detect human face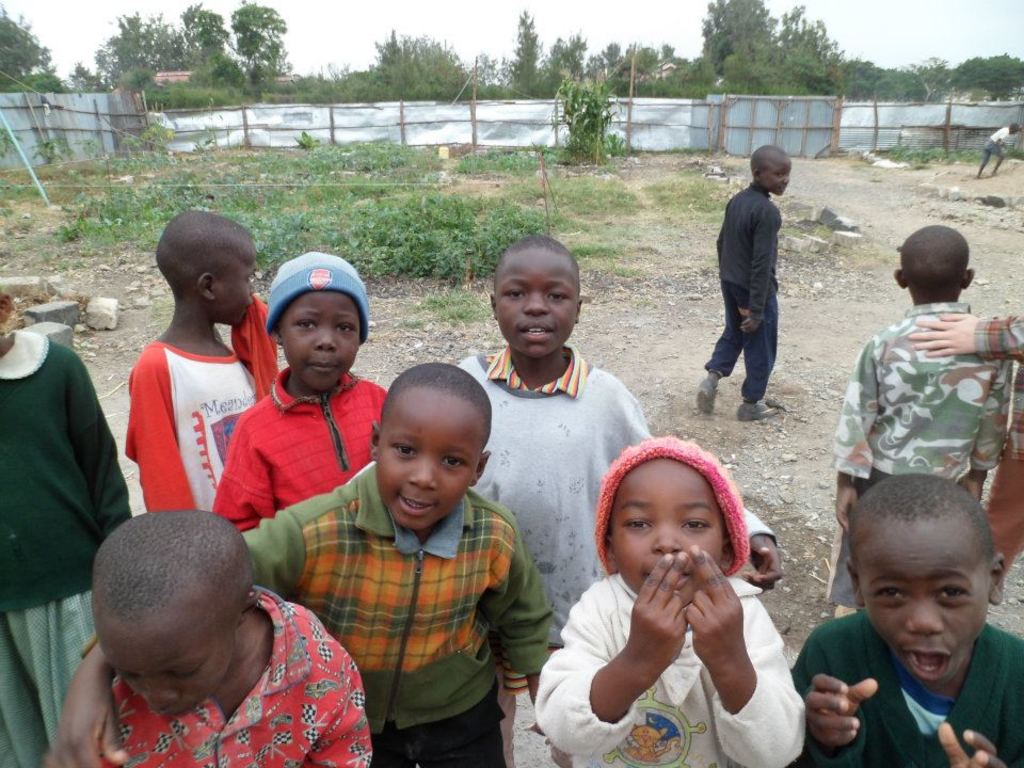
[left=609, top=457, right=718, bottom=602]
